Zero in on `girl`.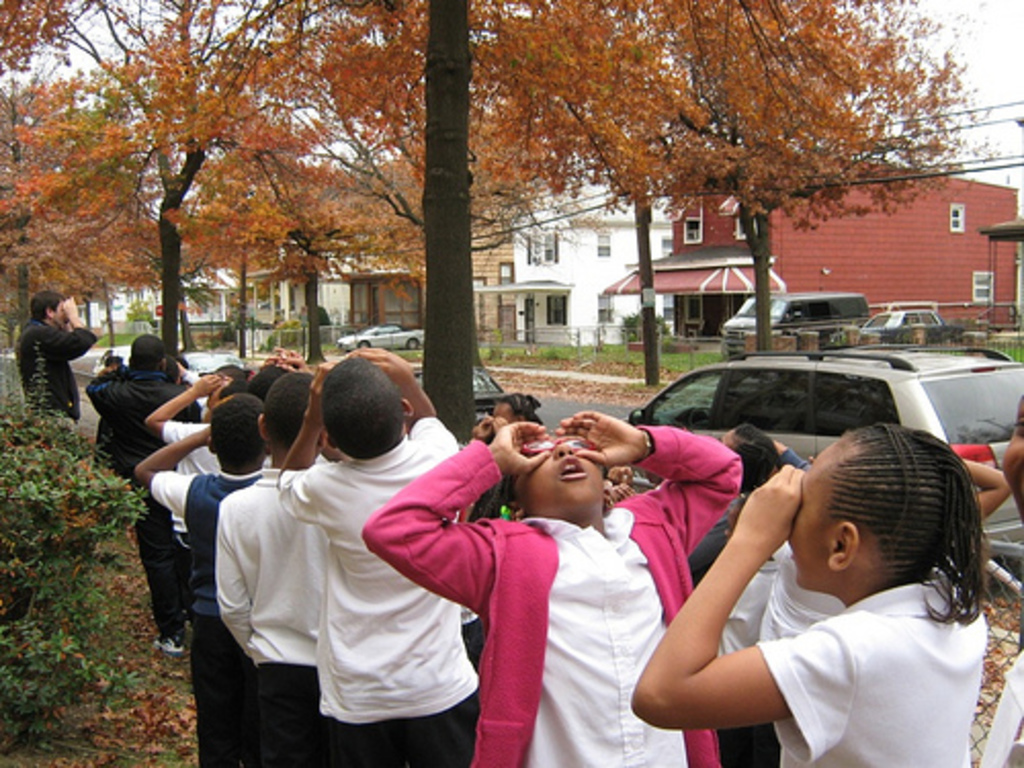
Zeroed in: 631 422 985 766.
